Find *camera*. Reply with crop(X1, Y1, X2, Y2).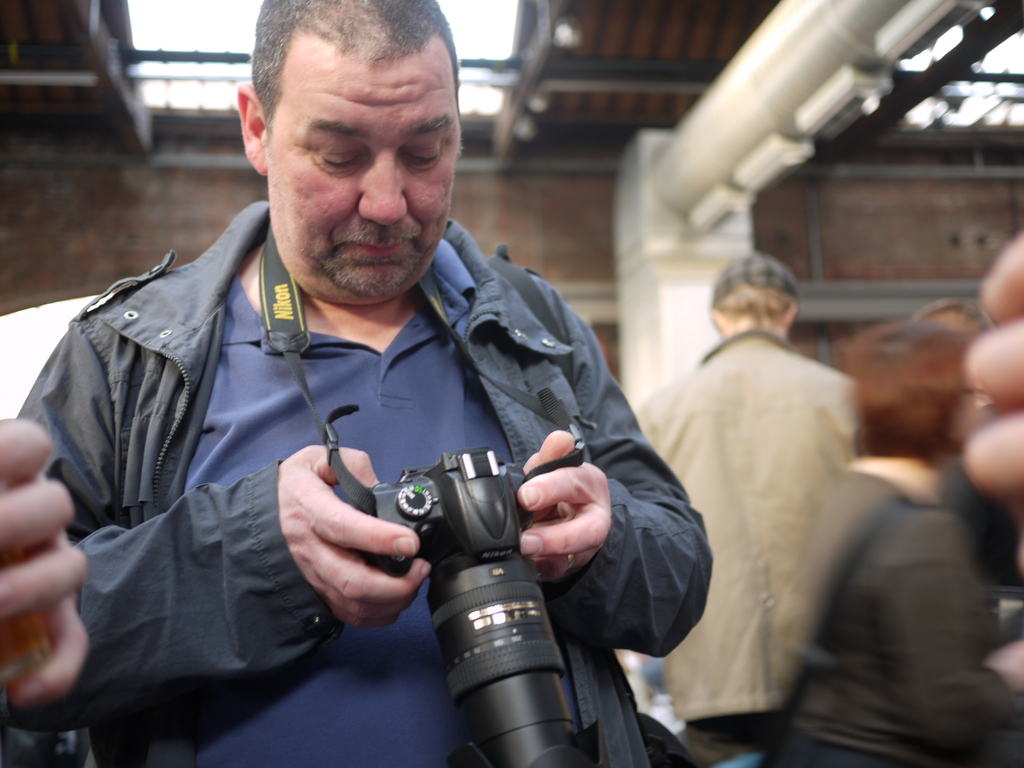
crop(360, 444, 558, 767).
